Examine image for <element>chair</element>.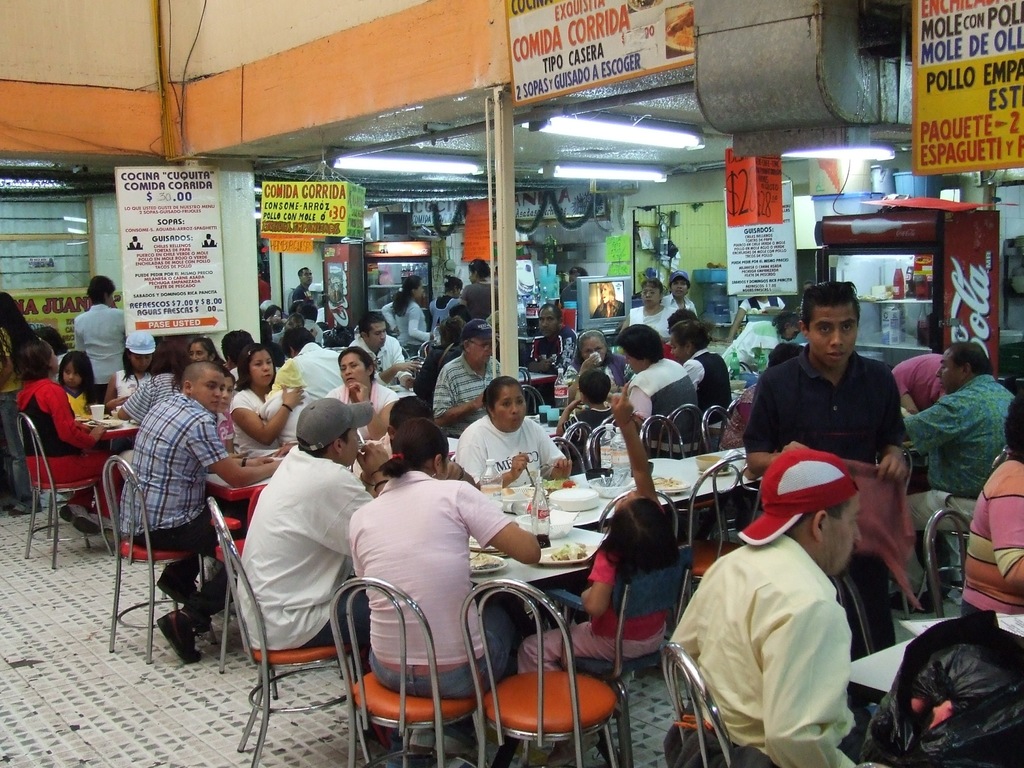
Examination result: (left=206, top=495, right=362, bottom=767).
